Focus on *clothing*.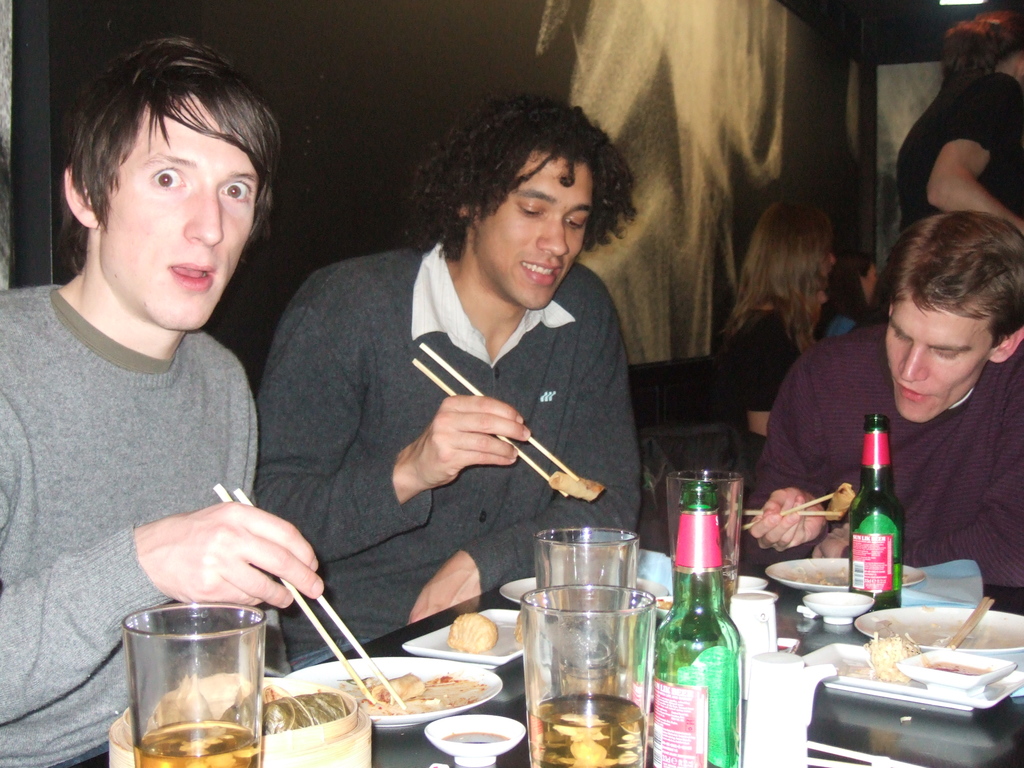
Focused at x1=872 y1=72 x2=1023 y2=327.
